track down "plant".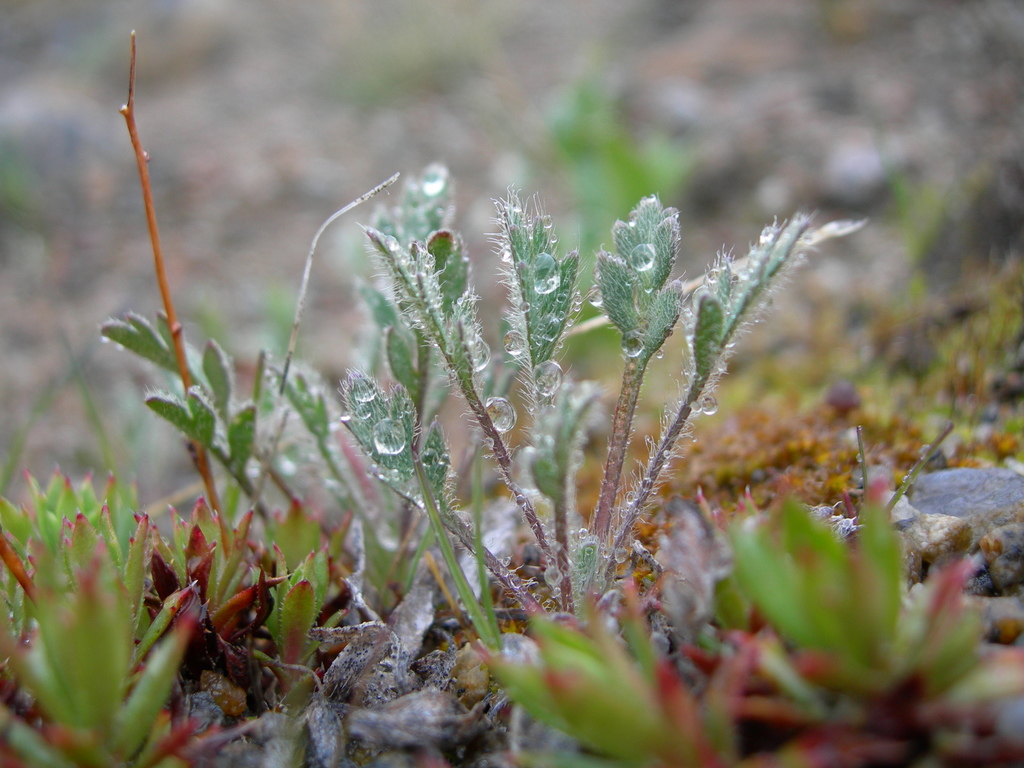
Tracked to box=[157, 502, 293, 723].
